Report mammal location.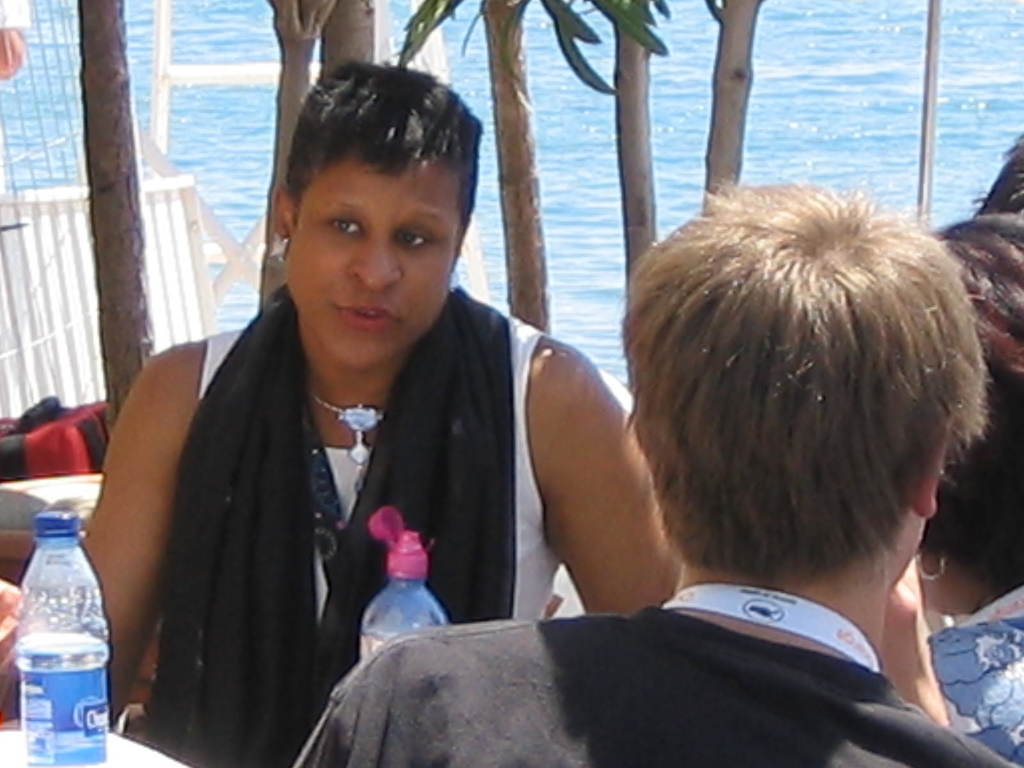
Report: rect(916, 209, 1023, 767).
